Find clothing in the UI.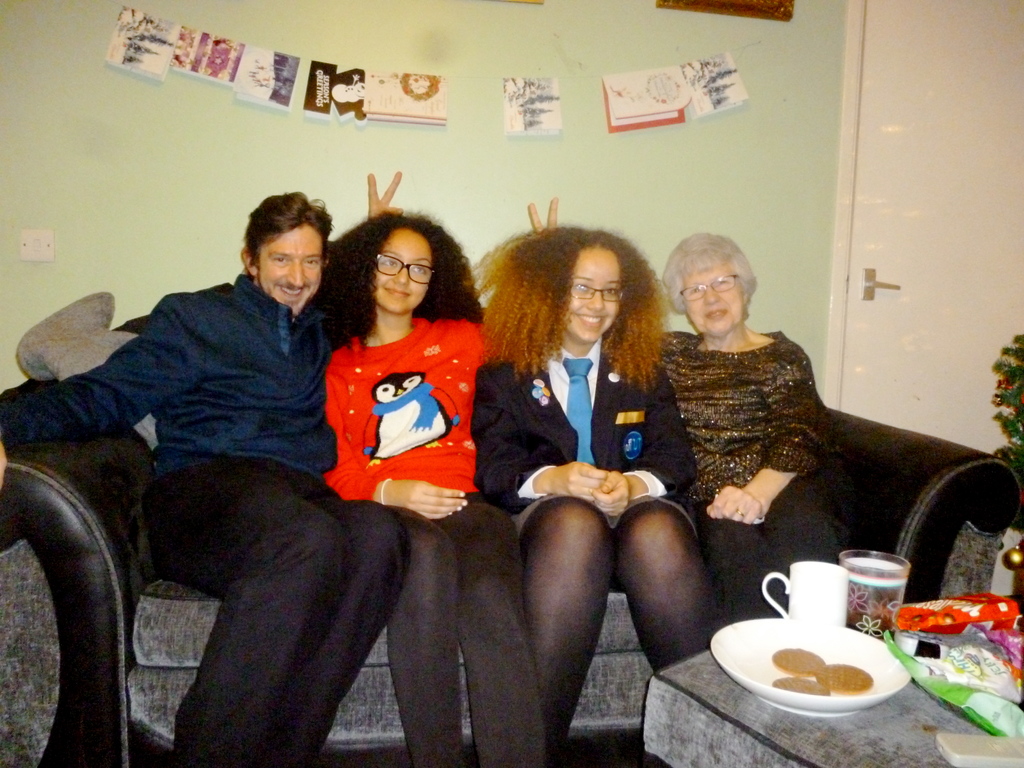
UI element at <region>324, 314, 543, 767</region>.
